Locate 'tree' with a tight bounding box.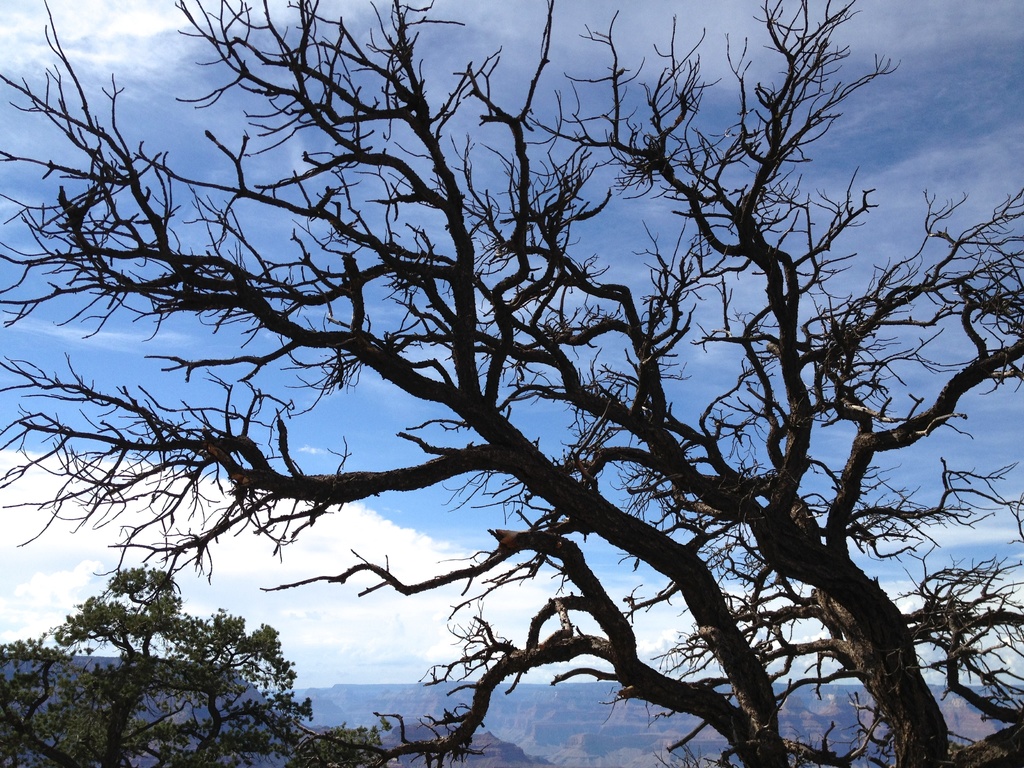
locate(0, 0, 1023, 767).
